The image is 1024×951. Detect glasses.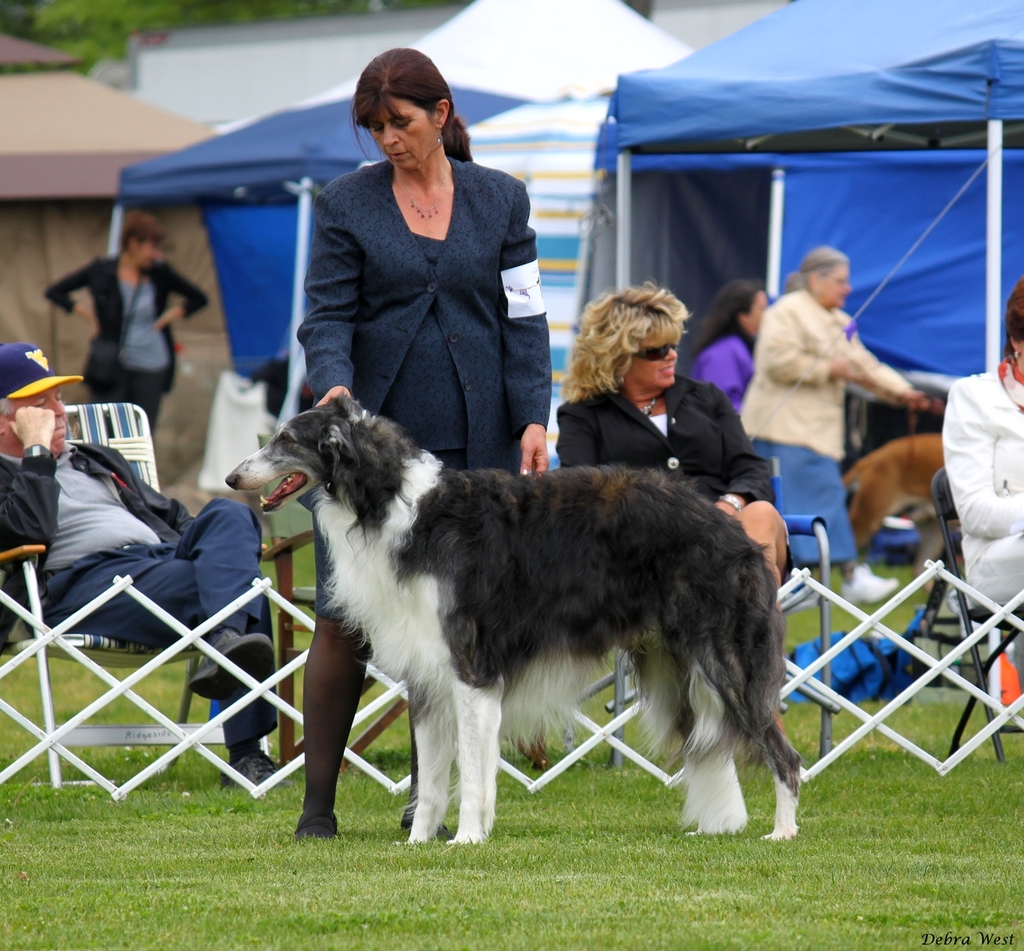
Detection: 631 343 678 363.
